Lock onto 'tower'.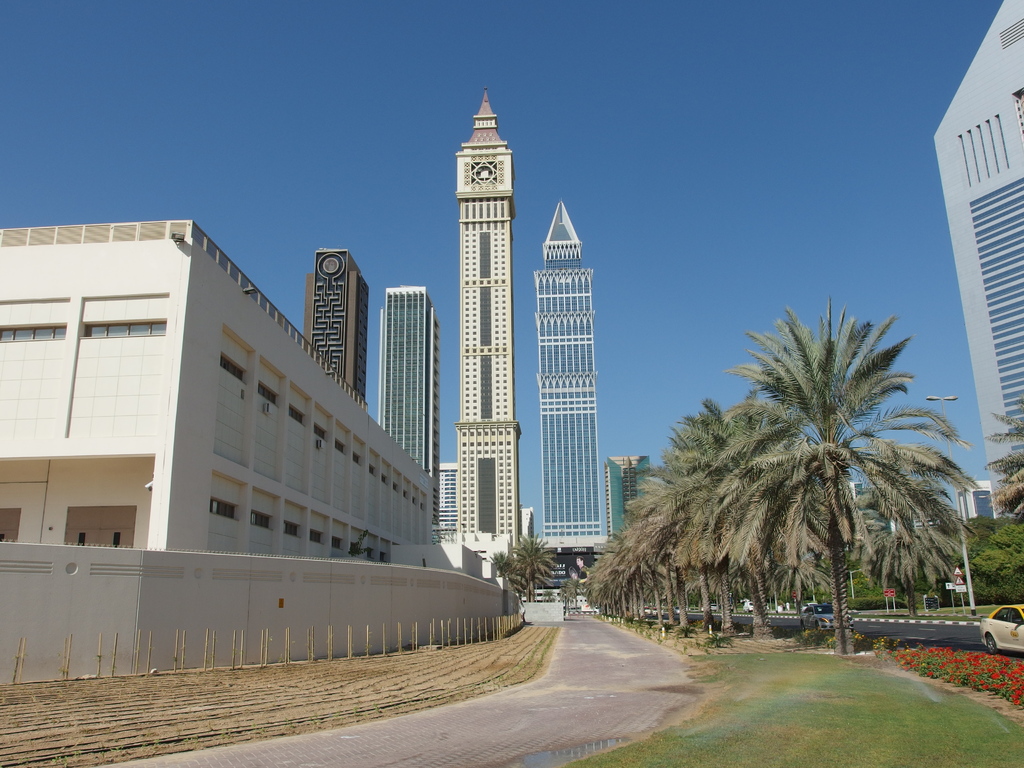
Locked: {"x1": 386, "y1": 292, "x2": 439, "y2": 493}.
